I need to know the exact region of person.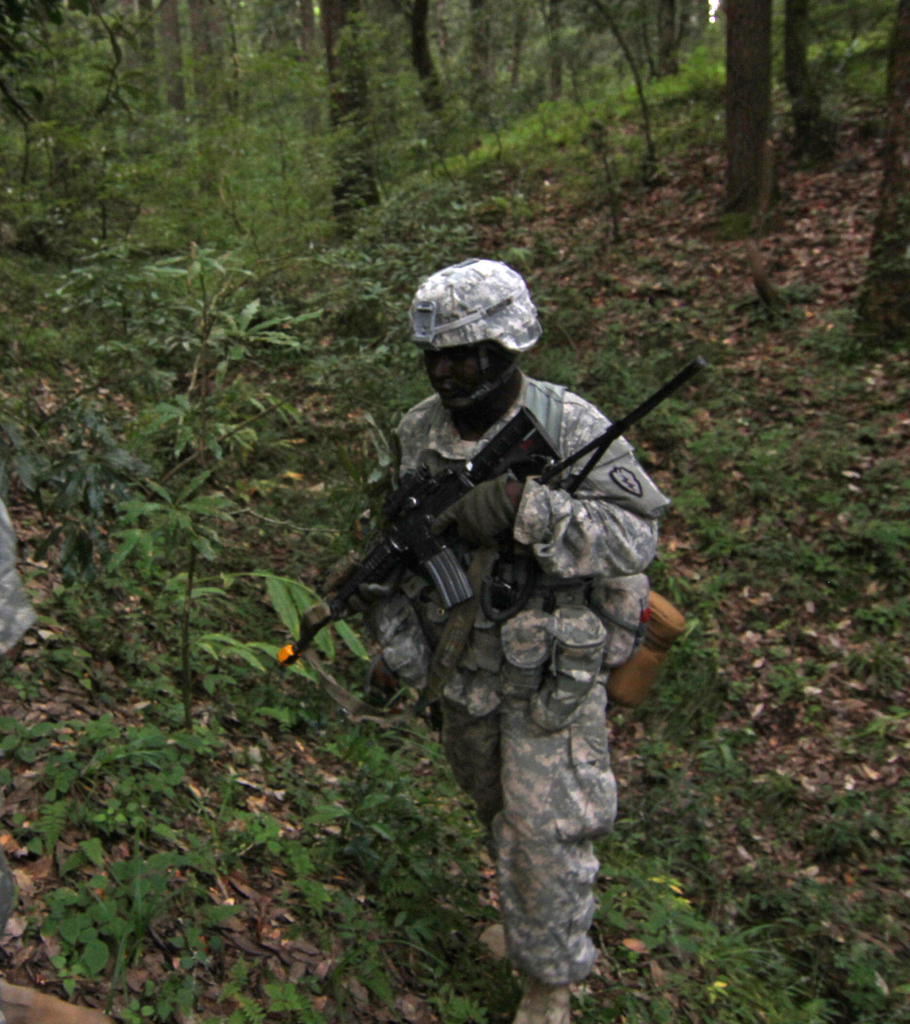
Region: 351/253/668/1023.
